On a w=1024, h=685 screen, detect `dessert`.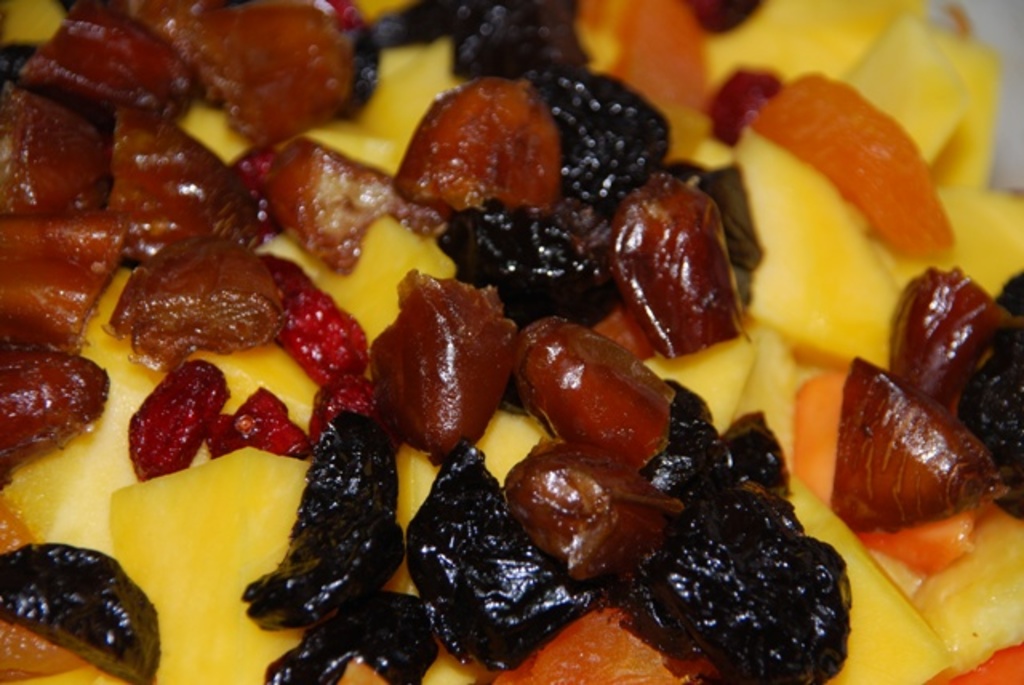
{"left": 0, "top": 0, "right": 1023, "bottom": 684}.
